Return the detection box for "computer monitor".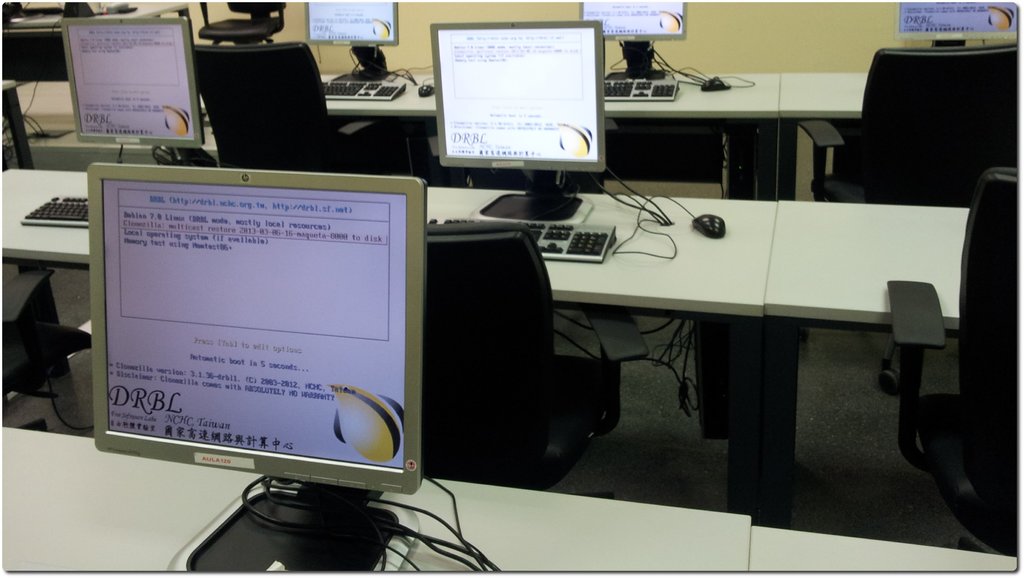
<bbox>301, 0, 401, 85</bbox>.
